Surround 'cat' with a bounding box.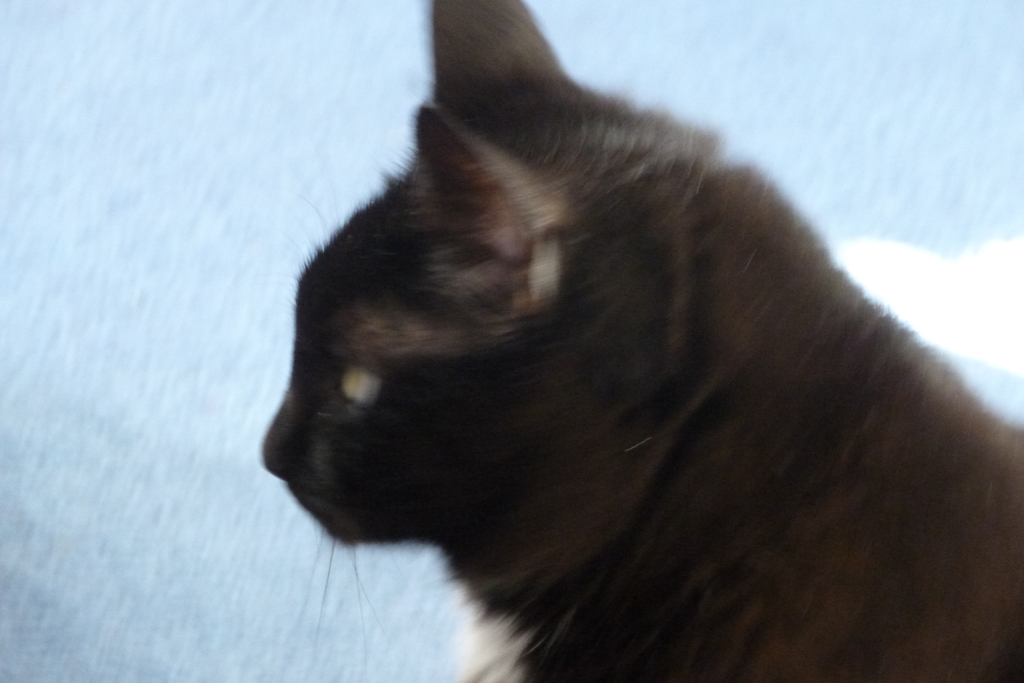
<box>253,0,1023,682</box>.
